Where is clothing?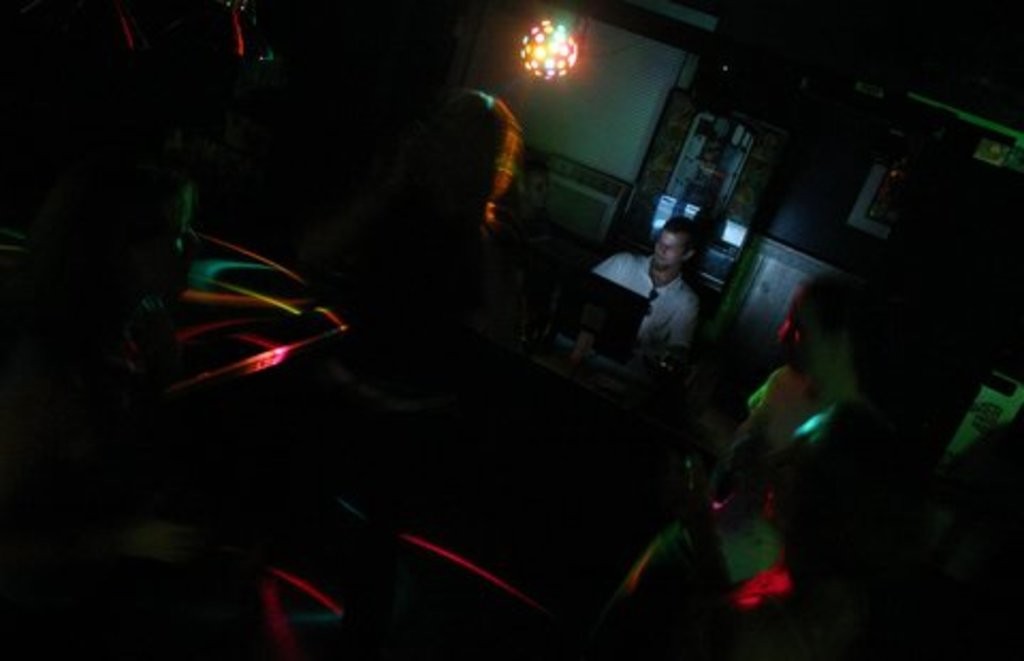
{"left": 663, "top": 377, "right": 823, "bottom": 586}.
